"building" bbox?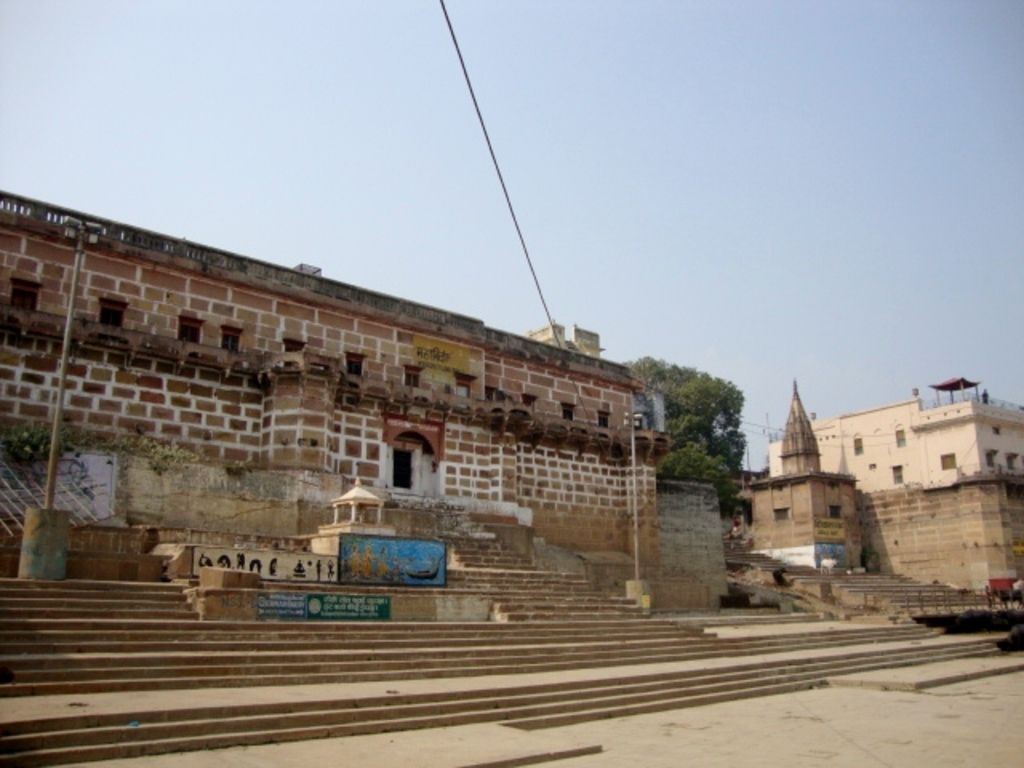
[x1=766, y1=376, x2=1022, y2=486]
